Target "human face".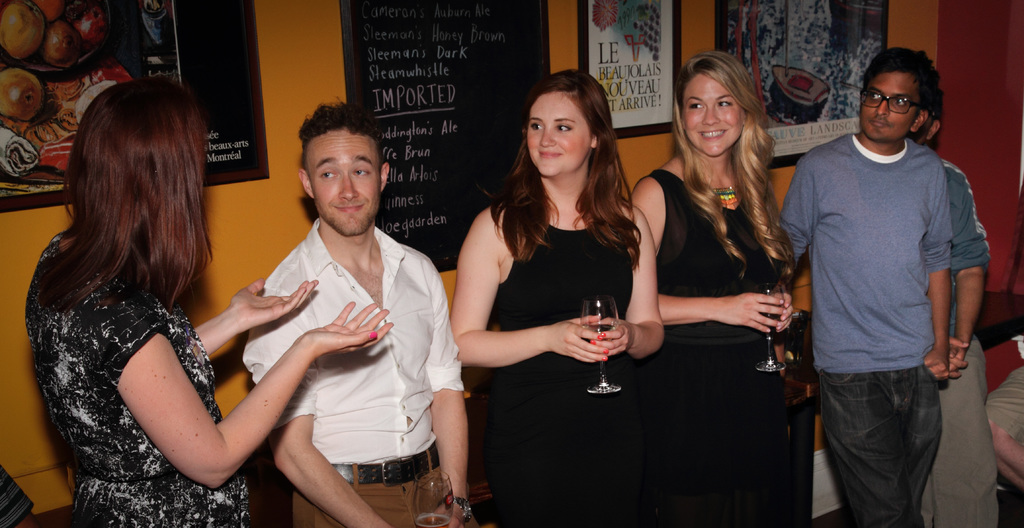
Target region: select_region(861, 62, 919, 138).
